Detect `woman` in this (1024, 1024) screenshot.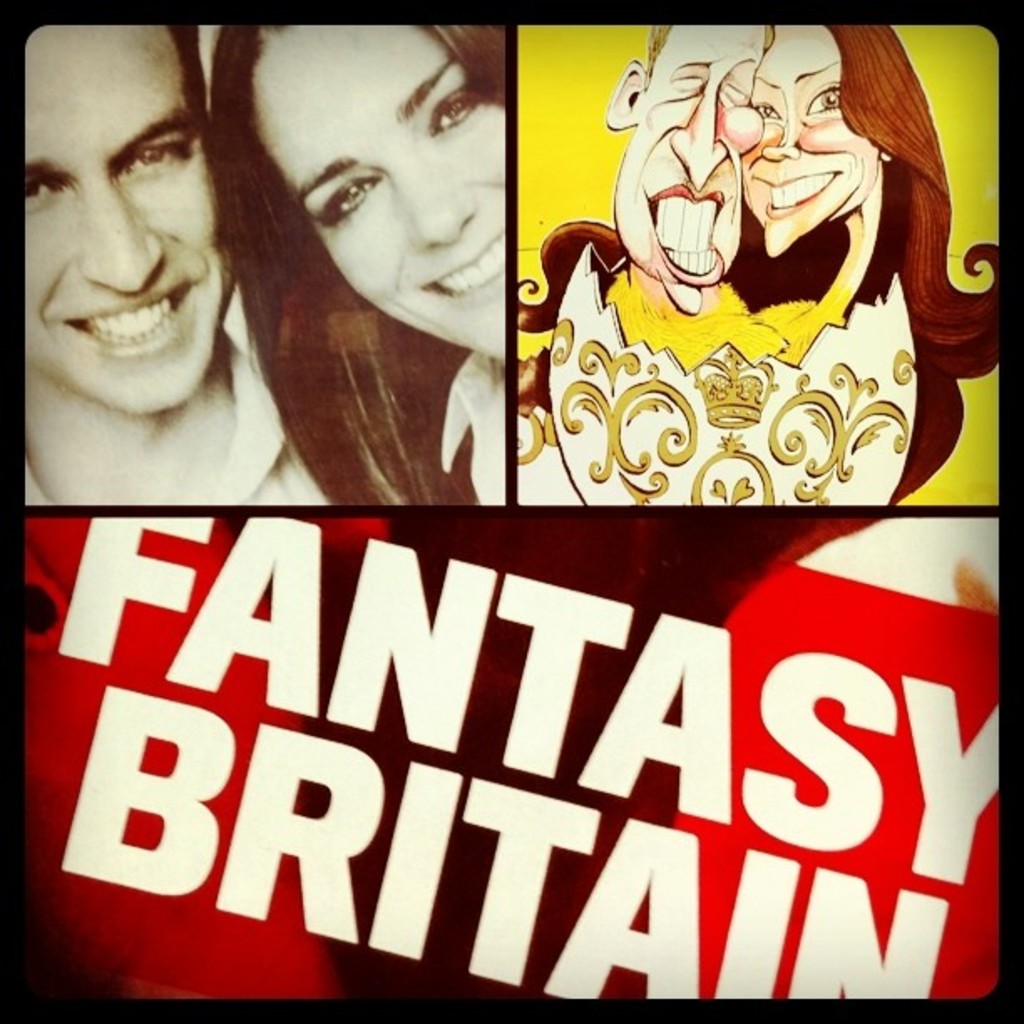
Detection: Rect(740, 28, 1001, 375).
